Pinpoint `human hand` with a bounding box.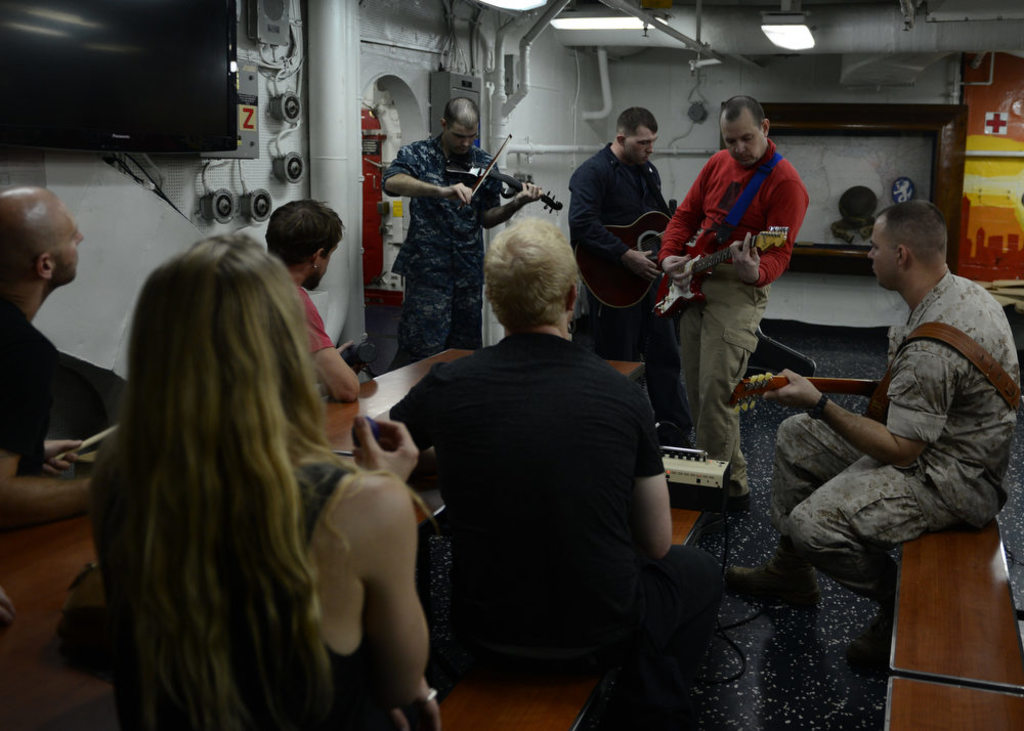
select_region(763, 371, 865, 429).
